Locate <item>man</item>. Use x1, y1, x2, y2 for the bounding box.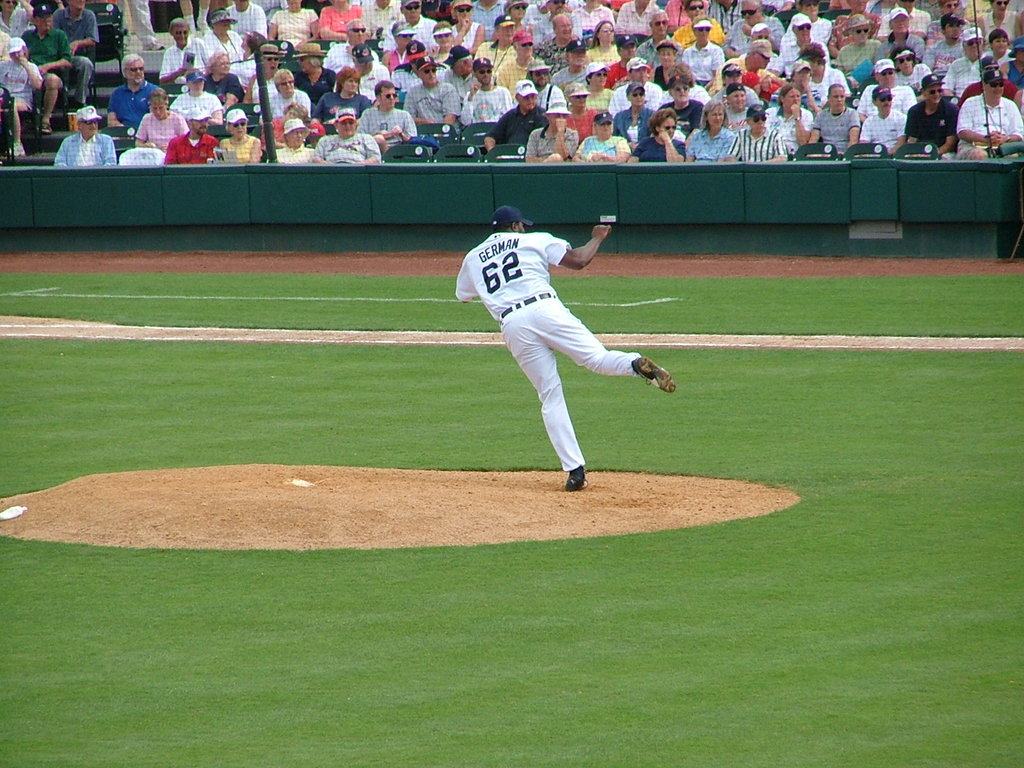
898, 0, 928, 38.
